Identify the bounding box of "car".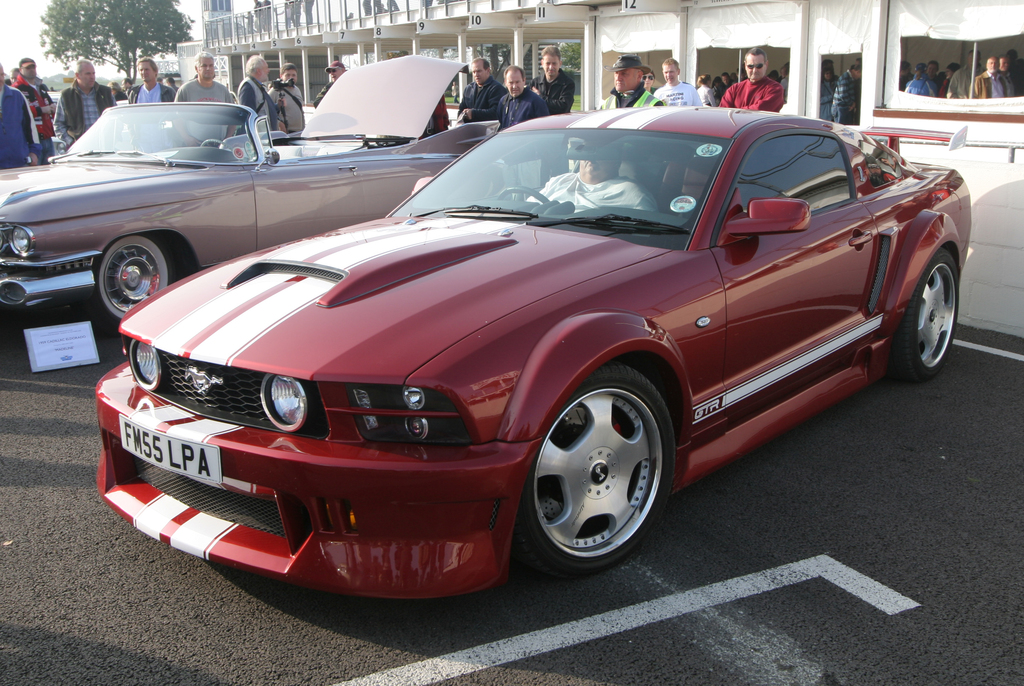
[0,51,499,329].
